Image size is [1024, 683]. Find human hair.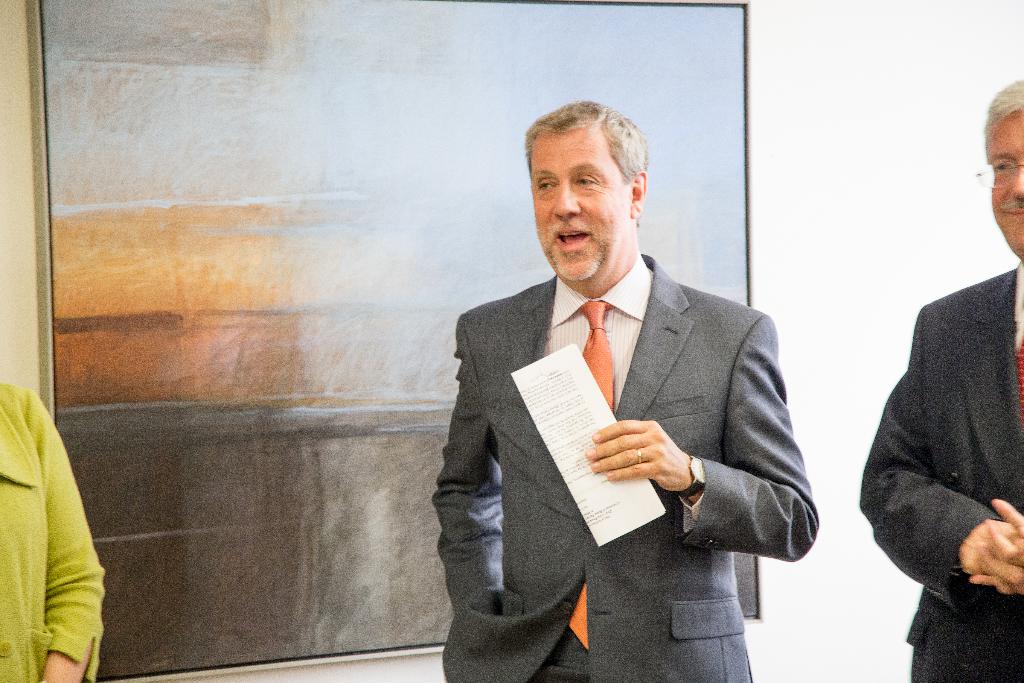
select_region(527, 100, 653, 245).
